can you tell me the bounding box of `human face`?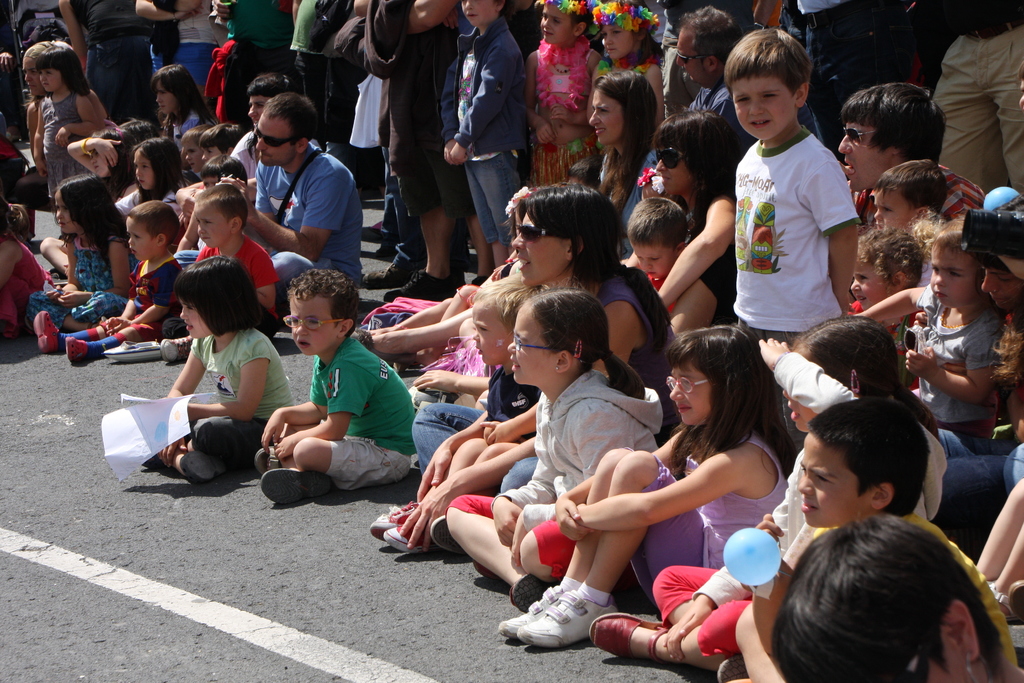
40 72 63 89.
